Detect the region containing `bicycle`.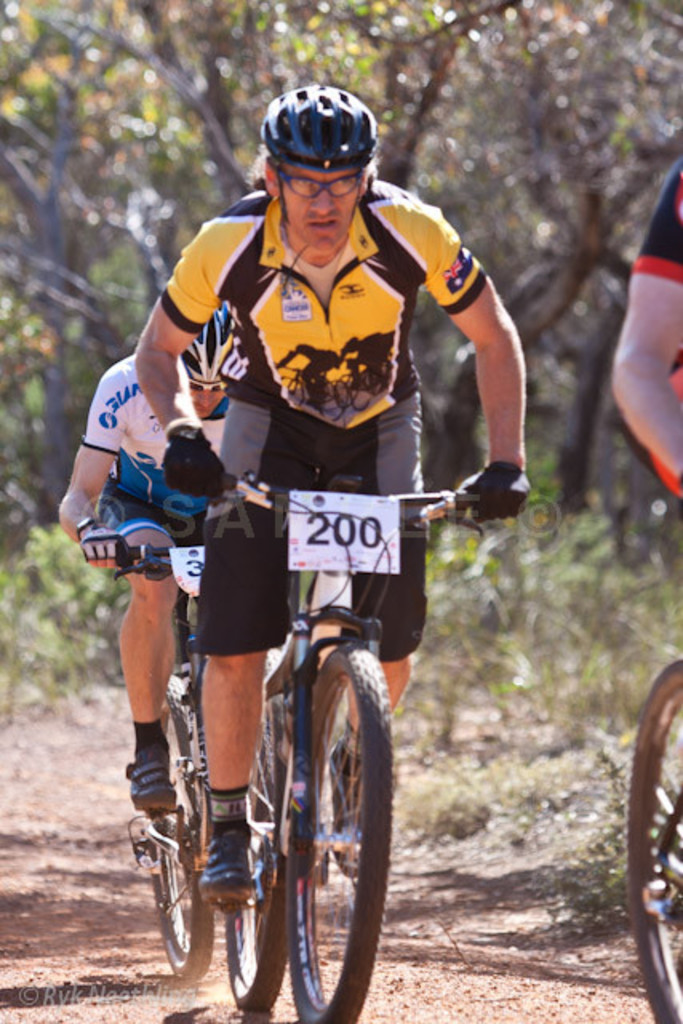
x1=621, y1=653, x2=681, y2=1022.
